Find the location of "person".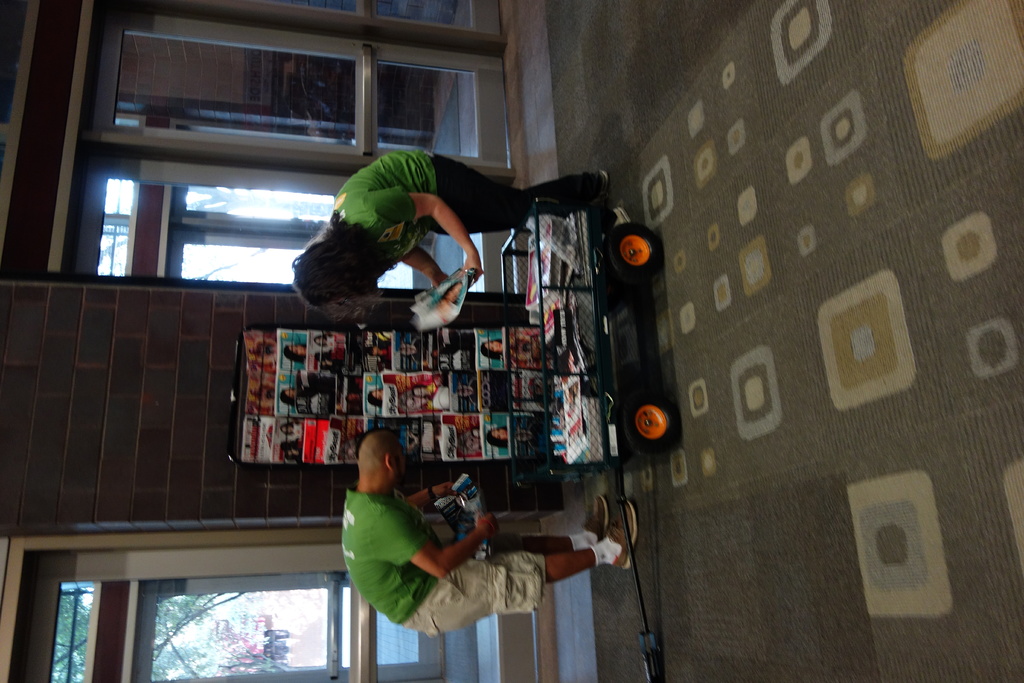
Location: (x1=279, y1=384, x2=295, y2=408).
